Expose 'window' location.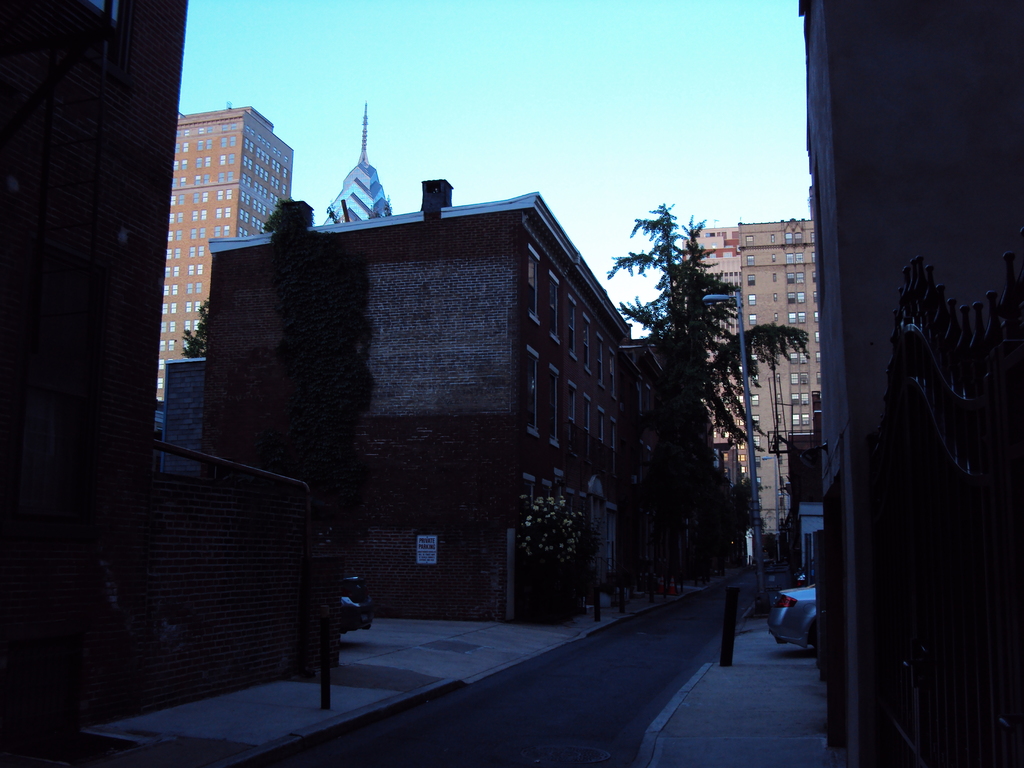
Exposed at <box>568,296,576,357</box>.
